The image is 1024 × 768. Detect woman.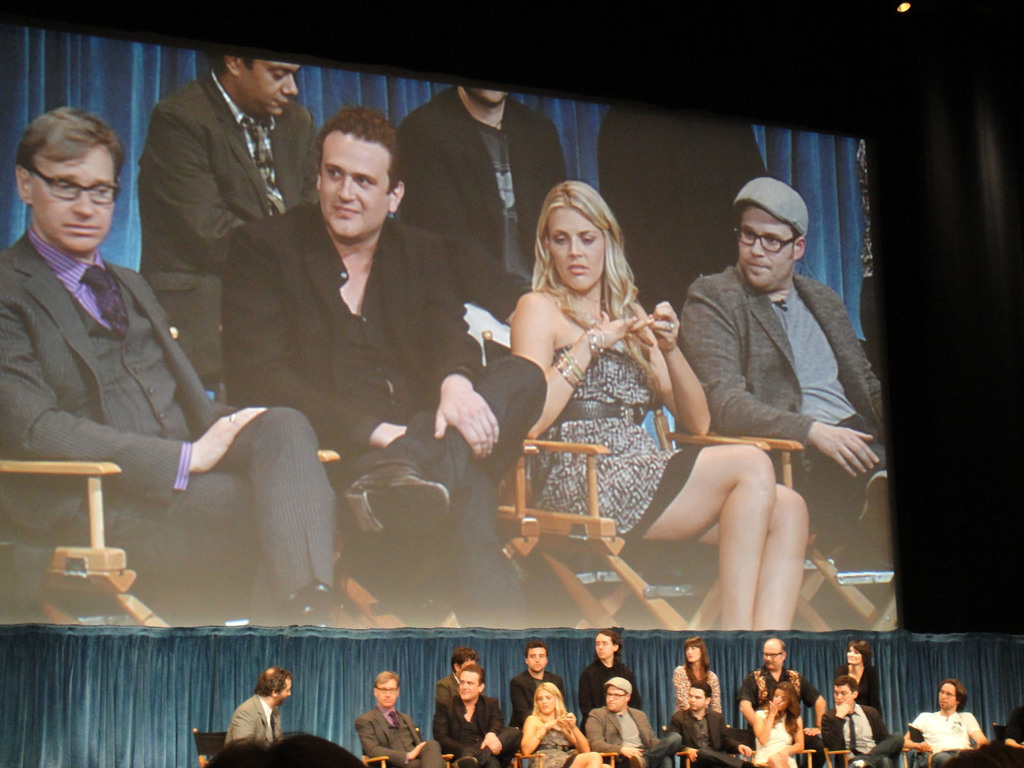
Detection: region(835, 638, 883, 716).
